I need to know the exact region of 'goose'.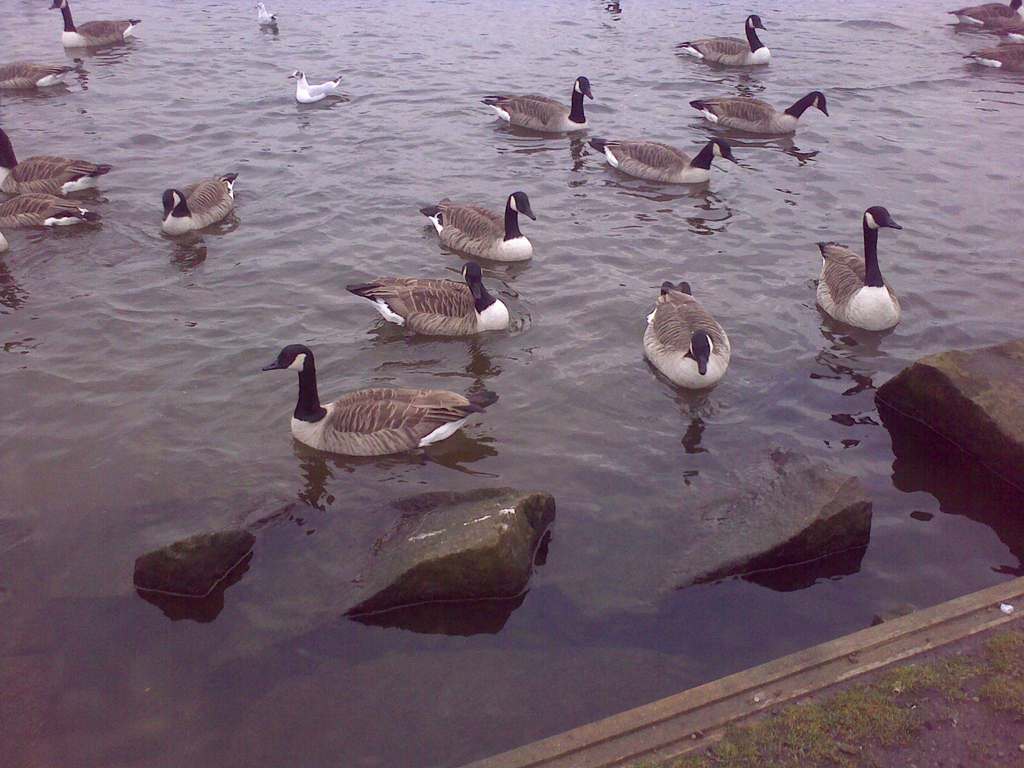
Region: (681, 17, 768, 68).
